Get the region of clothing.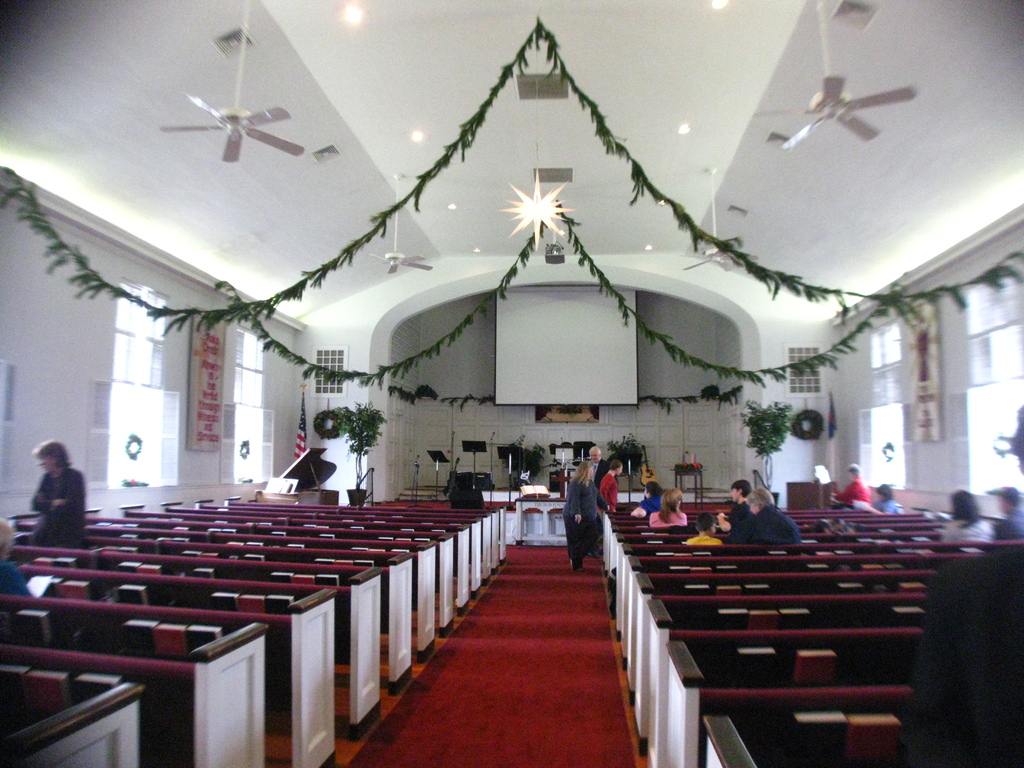
[724, 502, 802, 542].
